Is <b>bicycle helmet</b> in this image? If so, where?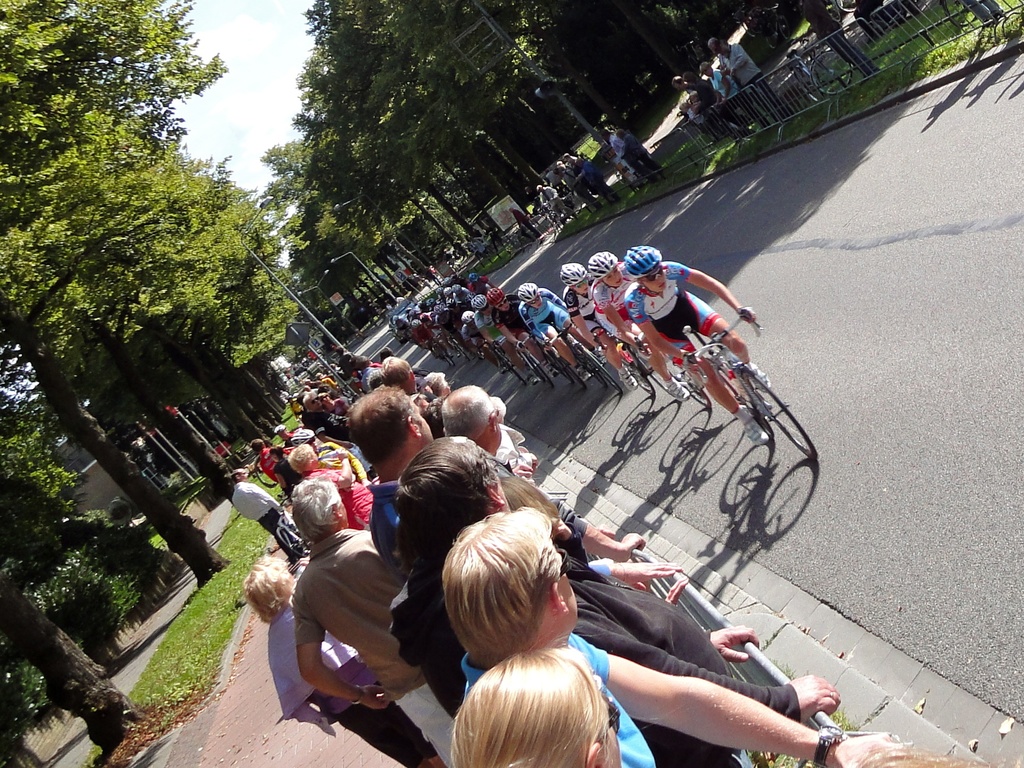
Yes, at <region>460, 312, 474, 326</region>.
